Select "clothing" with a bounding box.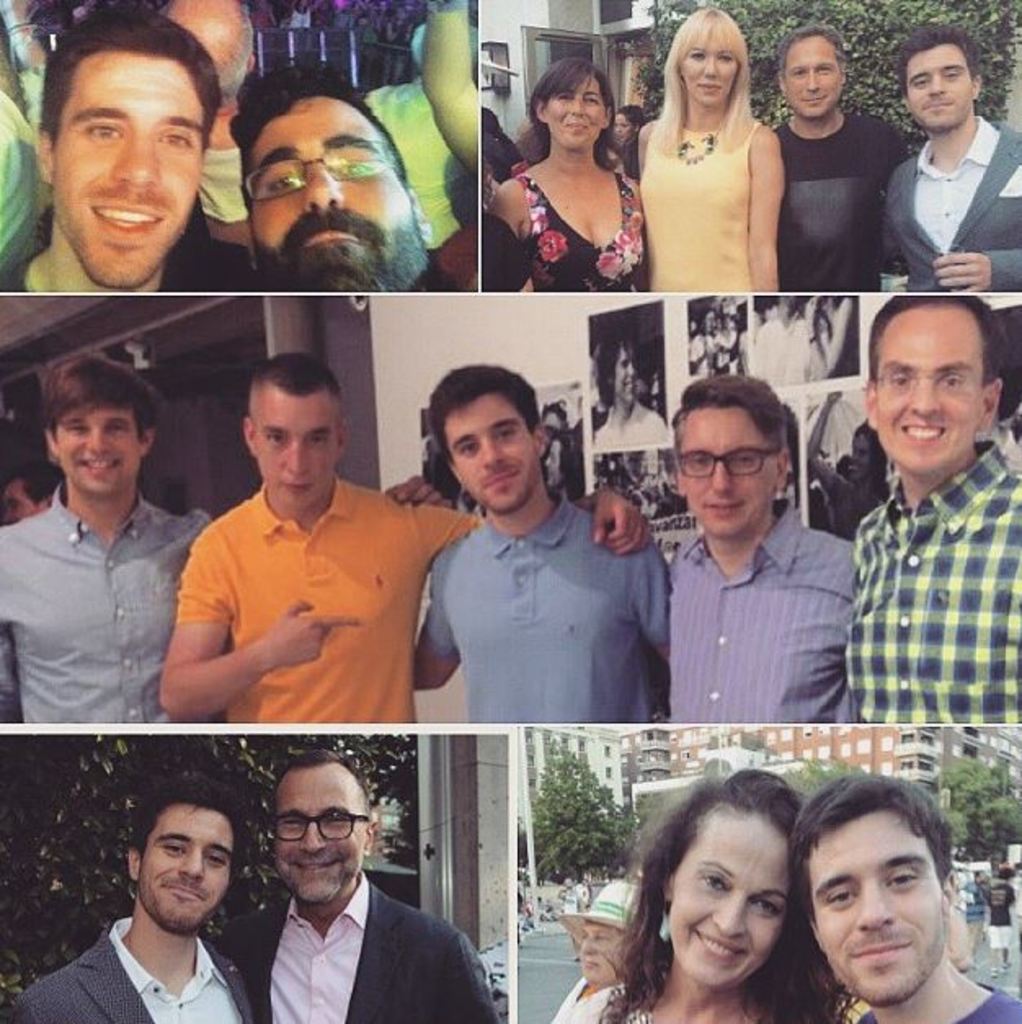
region(635, 991, 818, 1022).
